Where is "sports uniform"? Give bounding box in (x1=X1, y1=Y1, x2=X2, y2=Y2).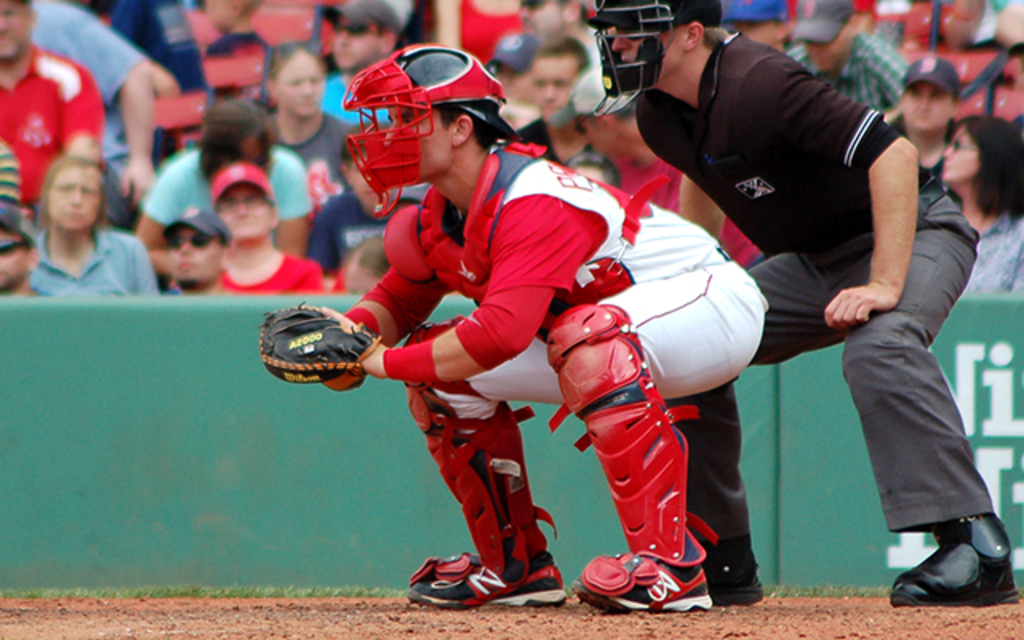
(x1=638, y1=0, x2=1022, y2=613).
